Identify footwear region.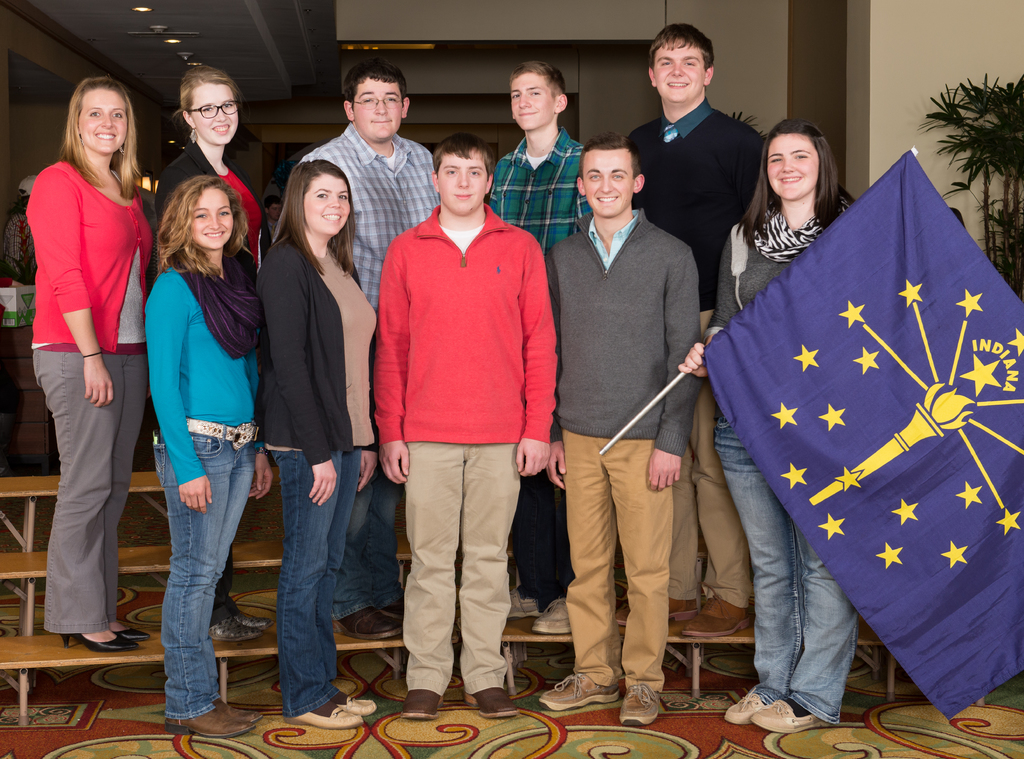
Region: detection(346, 695, 381, 721).
